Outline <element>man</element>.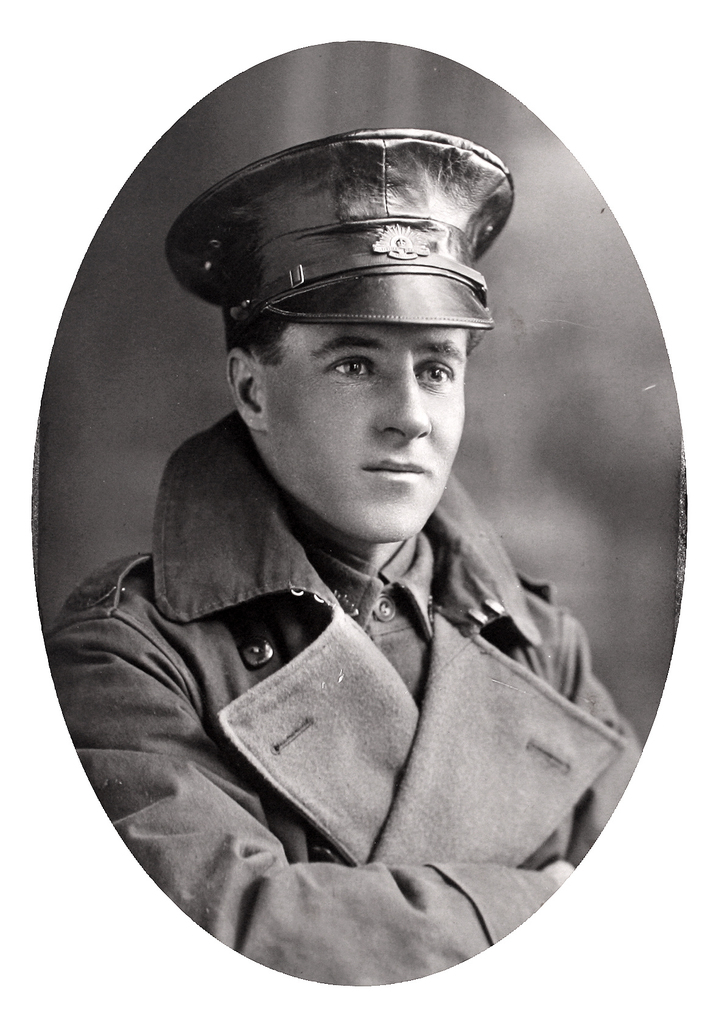
Outline: 47:83:652:983.
